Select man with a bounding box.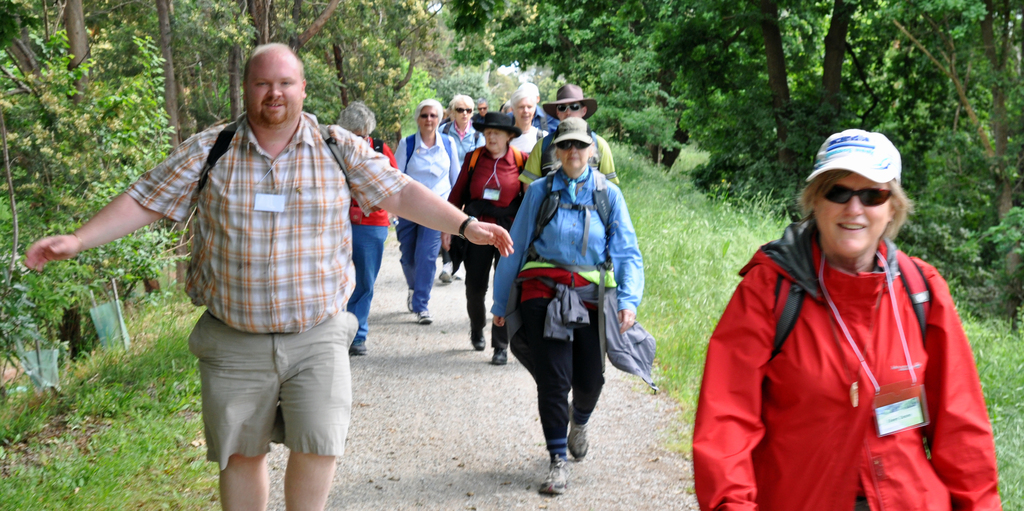
<box>47,42,495,478</box>.
